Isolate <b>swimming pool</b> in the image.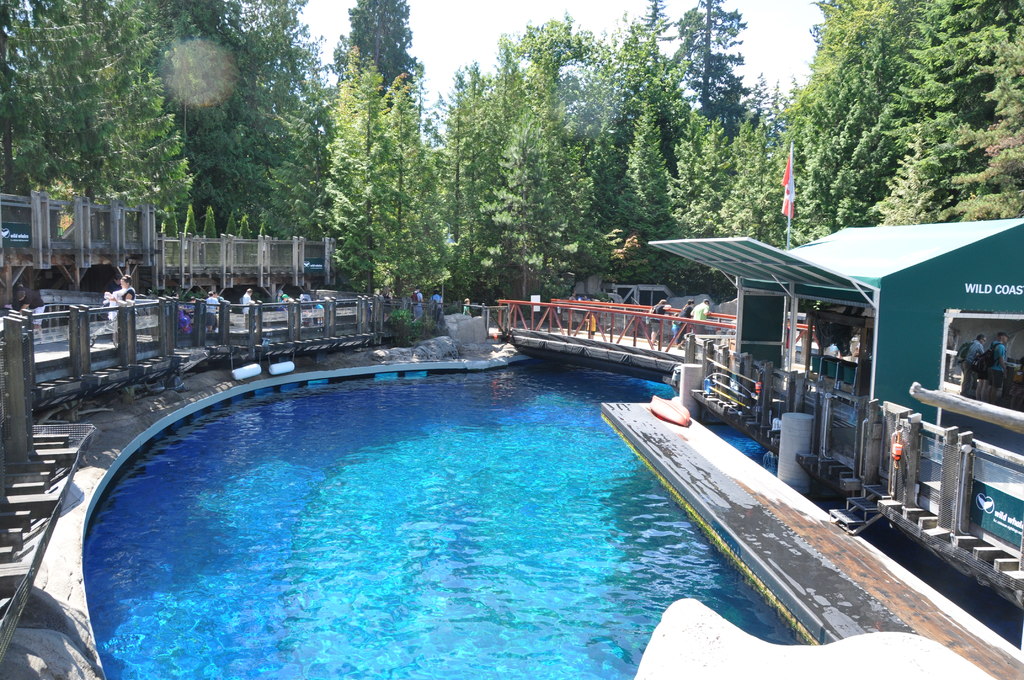
Isolated region: <box>84,334,1021,679</box>.
